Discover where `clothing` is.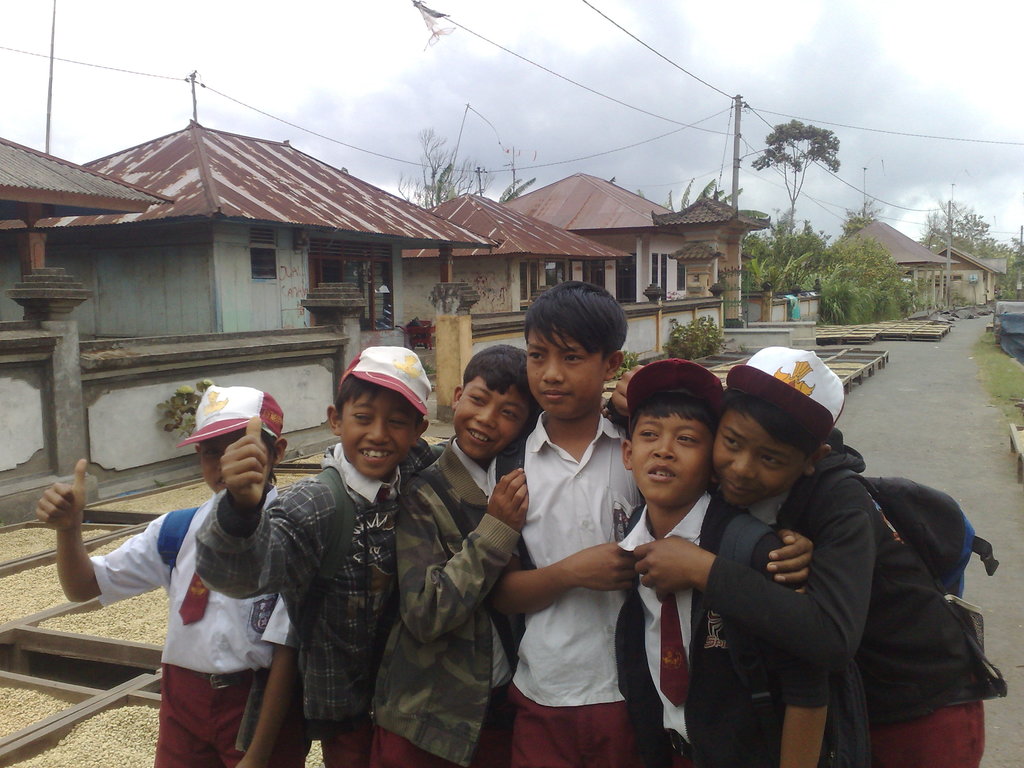
Discovered at BBox(705, 431, 1001, 762).
